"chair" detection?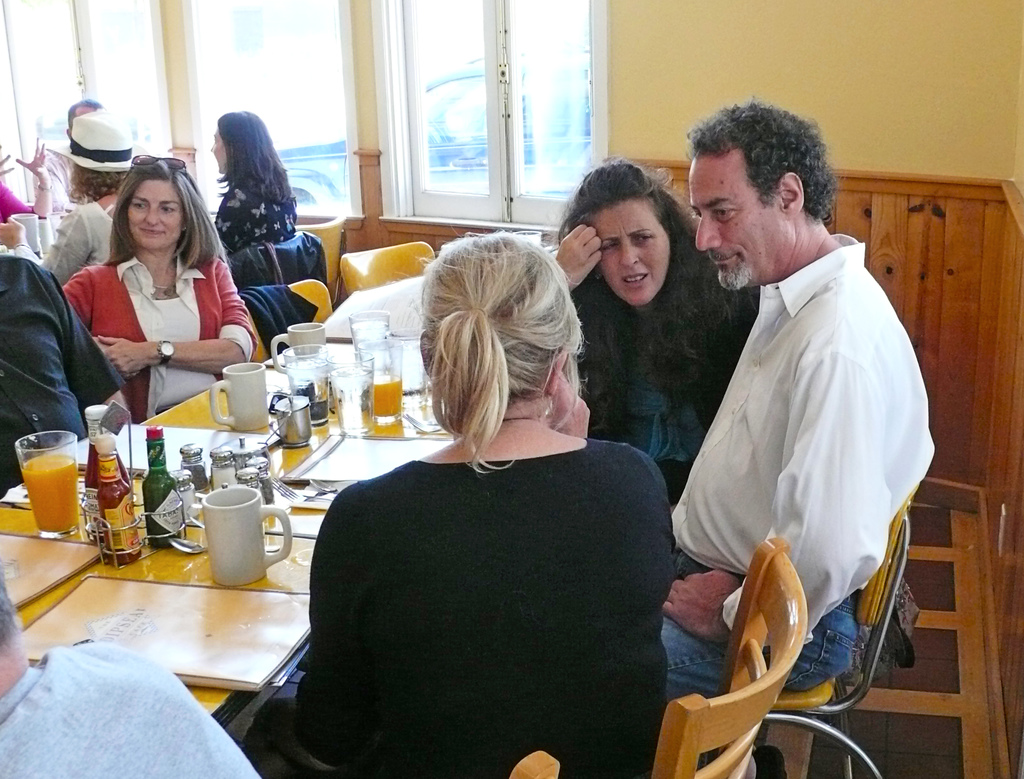
locate(288, 211, 343, 307)
